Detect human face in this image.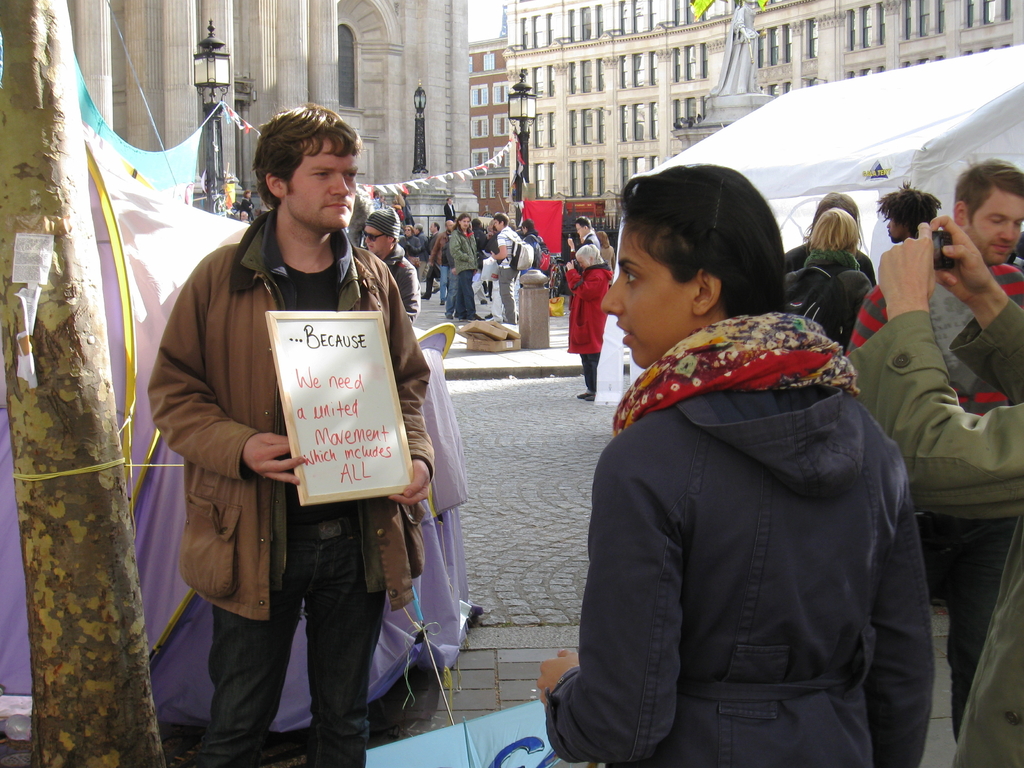
Detection: detection(520, 223, 526, 236).
